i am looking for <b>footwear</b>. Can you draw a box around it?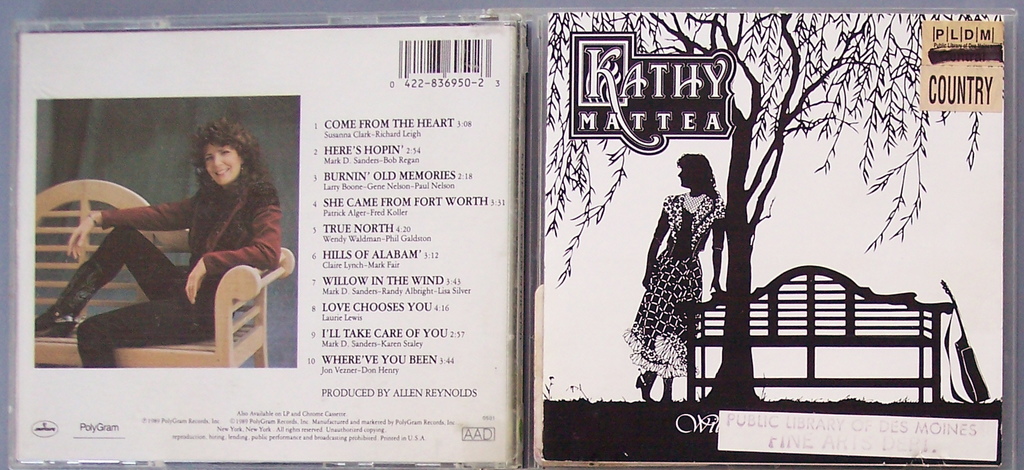
Sure, the bounding box is (left=638, top=375, right=655, bottom=398).
